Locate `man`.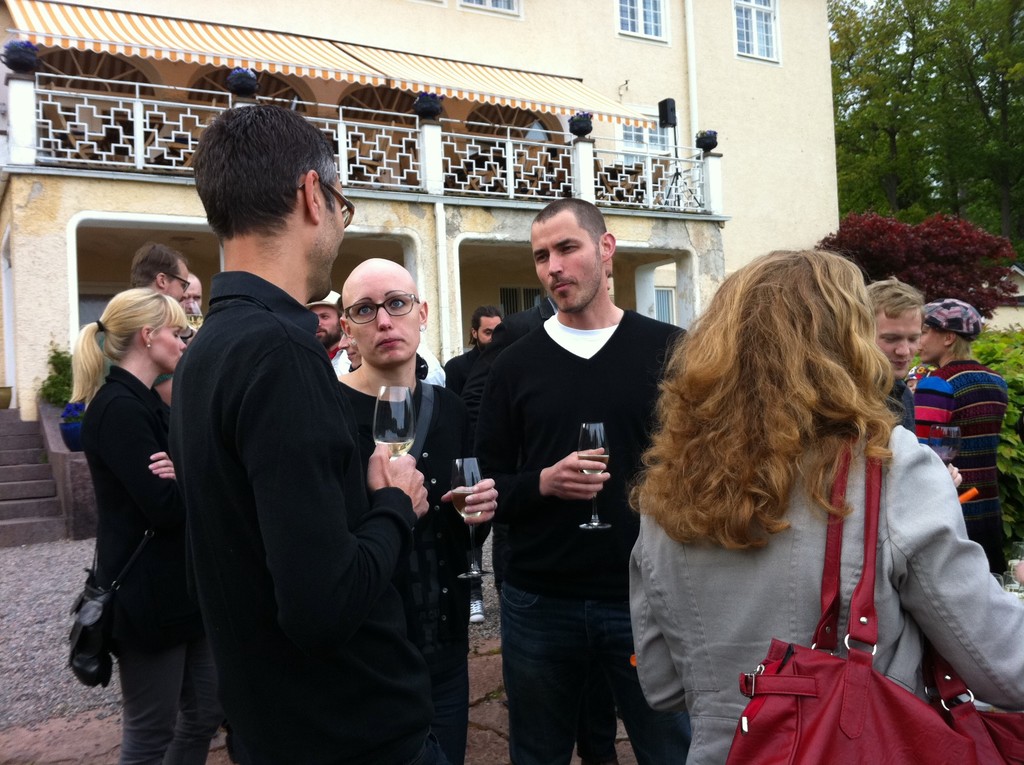
Bounding box: 145,122,440,761.
